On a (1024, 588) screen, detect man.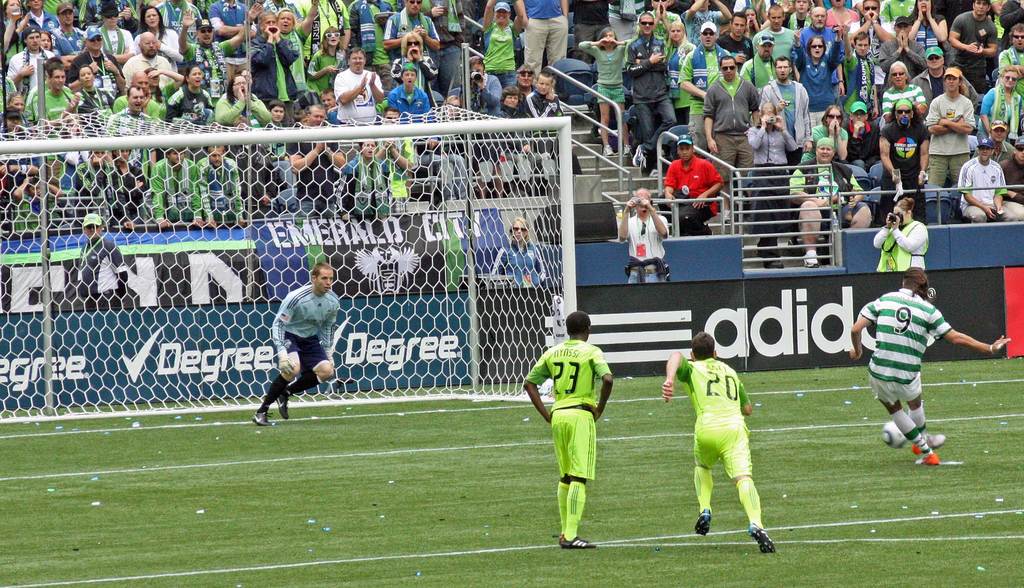
<bbox>420, 0, 466, 97</bbox>.
